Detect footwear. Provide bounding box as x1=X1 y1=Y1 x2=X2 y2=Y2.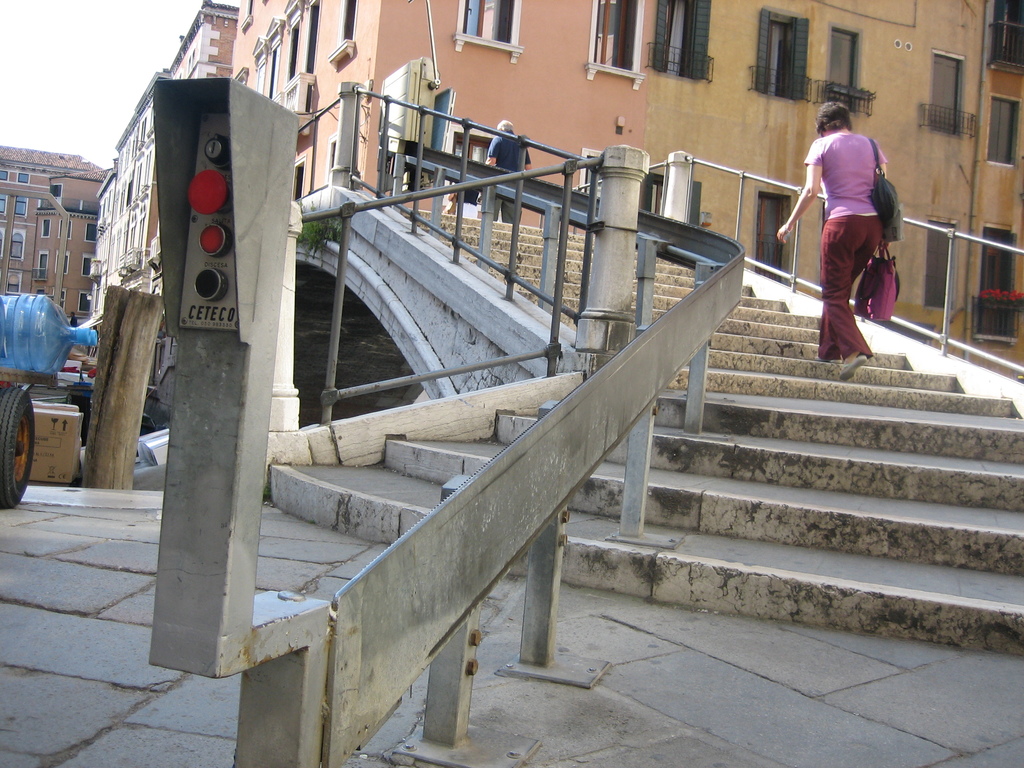
x1=815 y1=355 x2=841 y2=365.
